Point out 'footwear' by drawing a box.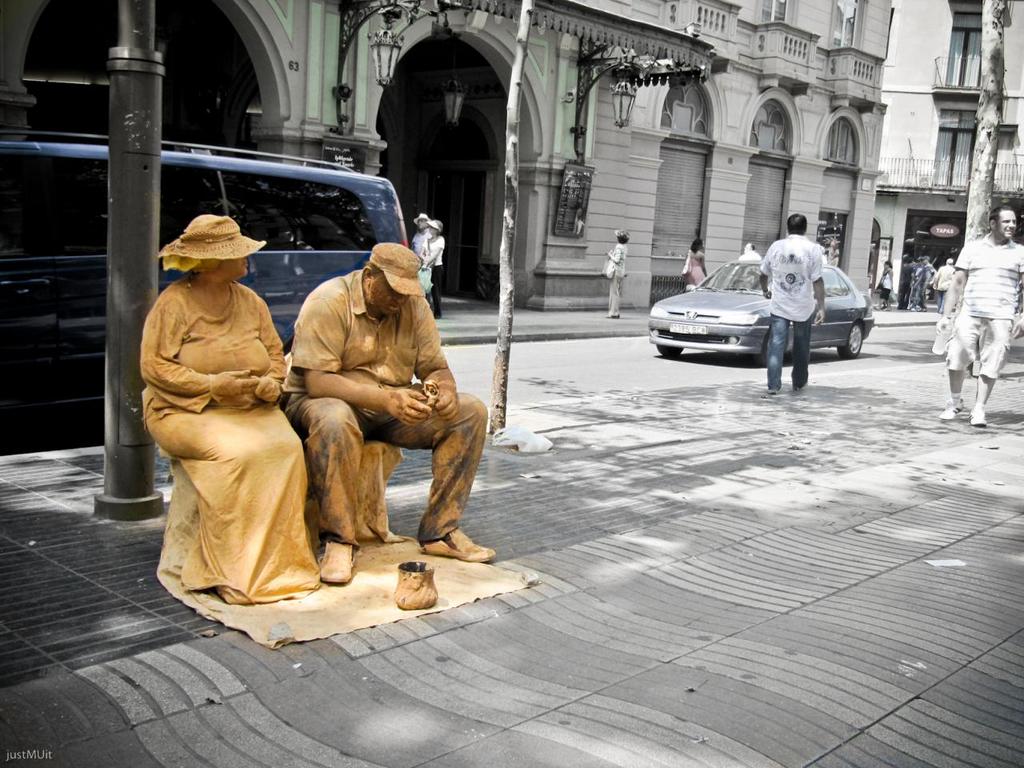
941,390,962,425.
